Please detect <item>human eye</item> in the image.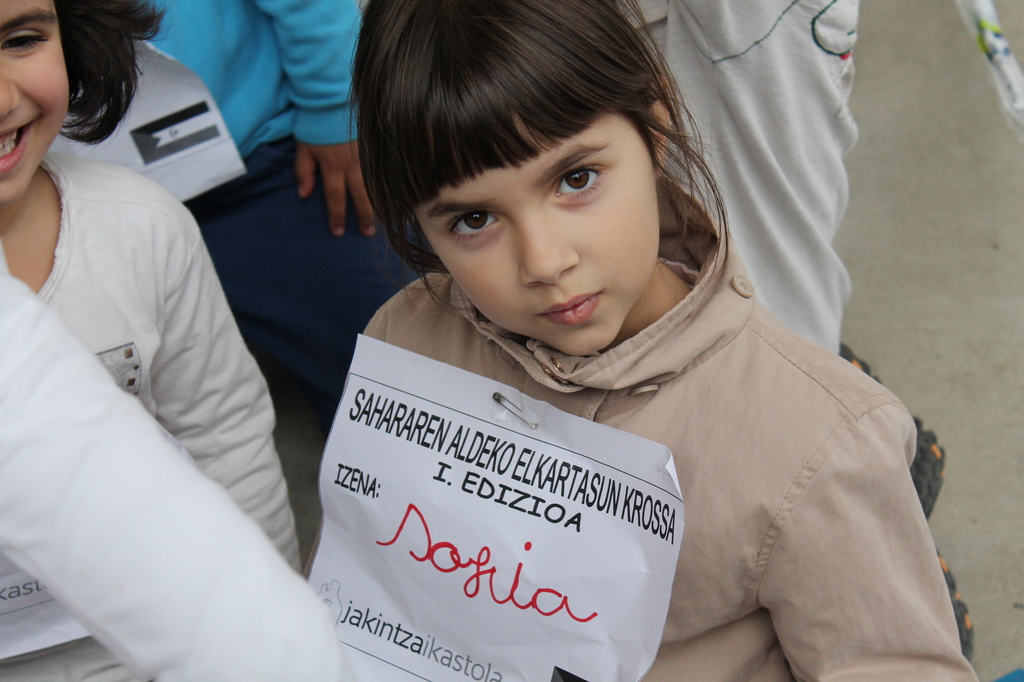
bbox=[540, 136, 630, 204].
